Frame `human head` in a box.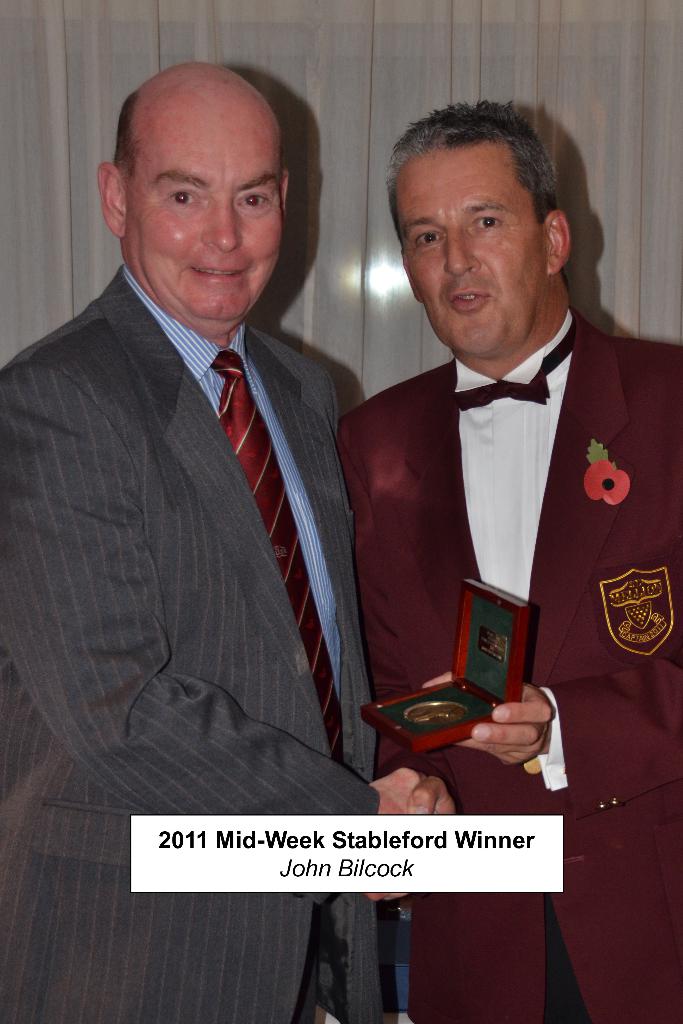
Rect(108, 59, 308, 268).
